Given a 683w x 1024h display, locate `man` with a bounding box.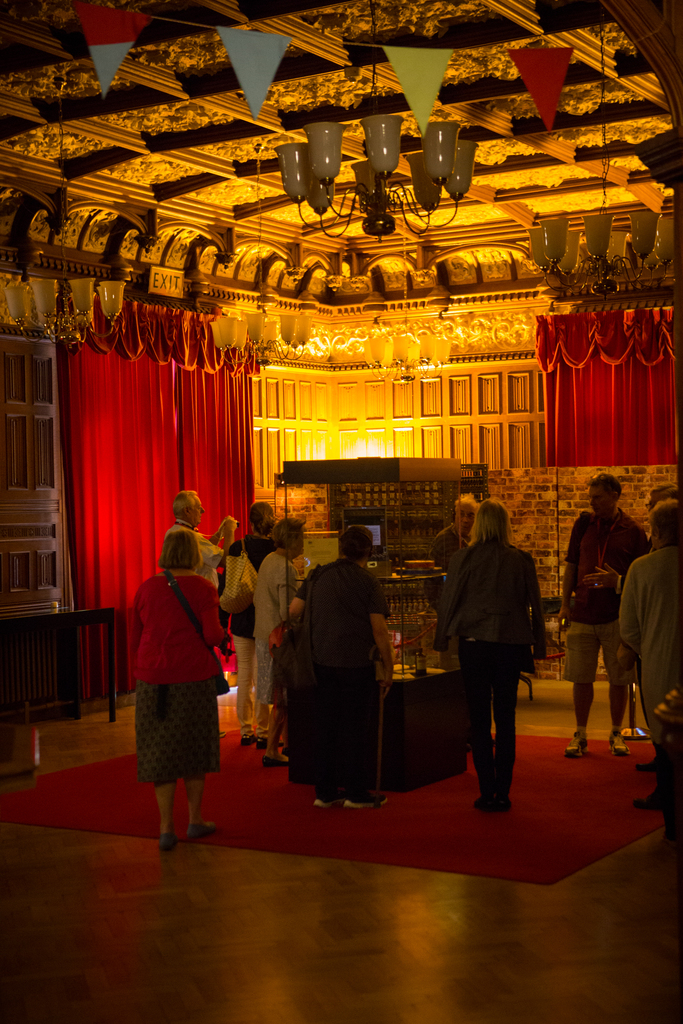
Located: rect(617, 501, 682, 789).
